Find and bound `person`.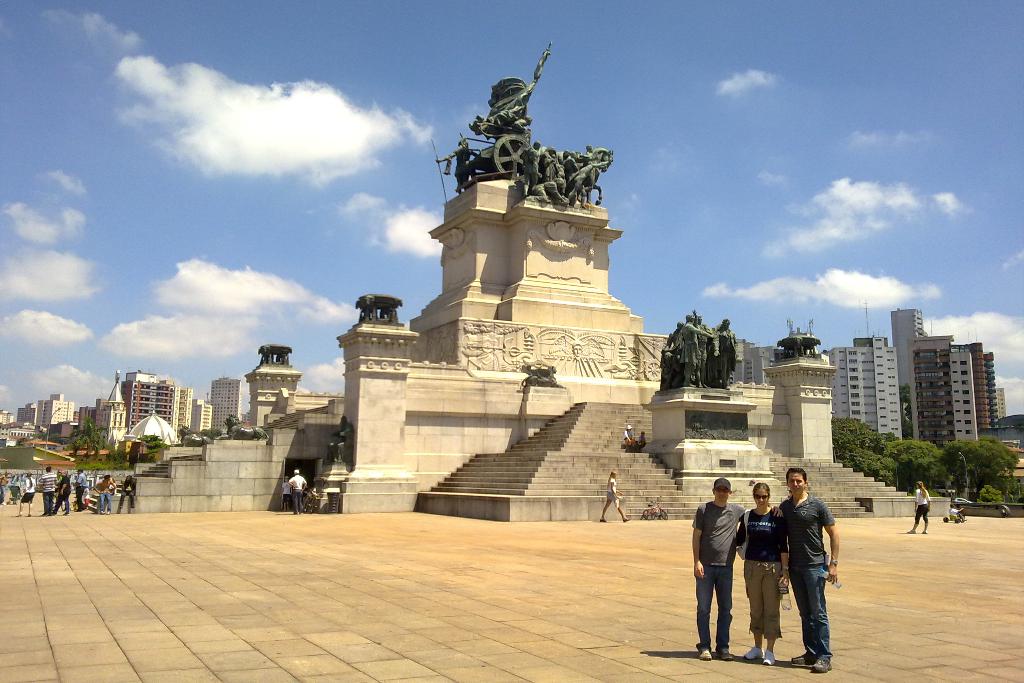
Bound: 905 479 927 529.
